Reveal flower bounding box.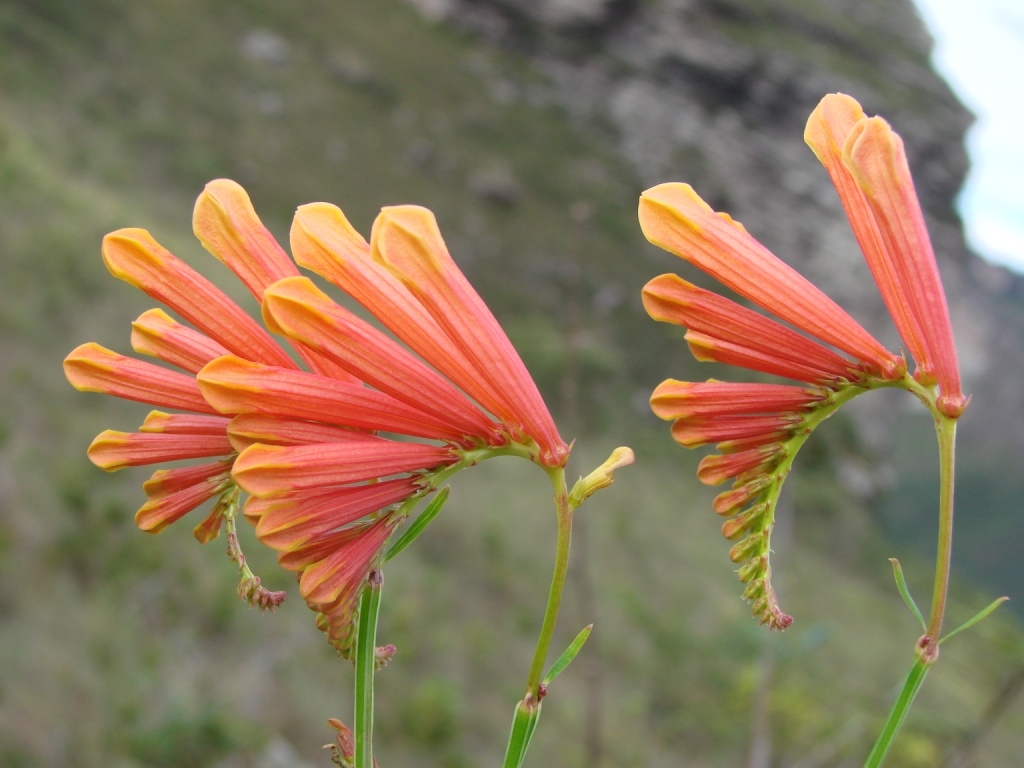
Revealed: <region>194, 198, 569, 609</region>.
